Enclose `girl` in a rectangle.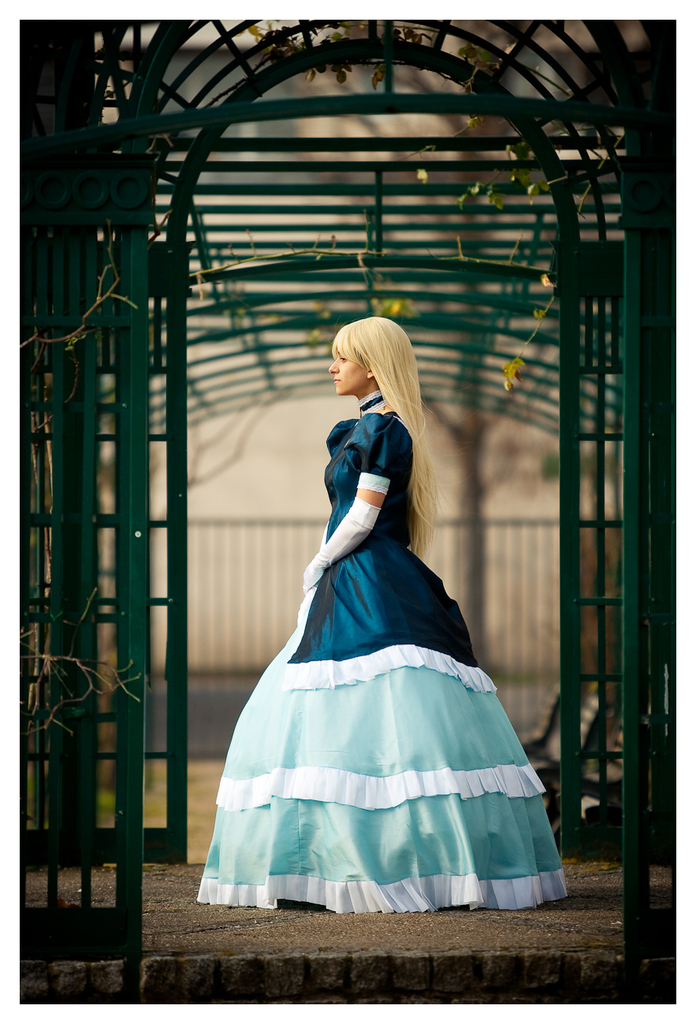
{"x1": 194, "y1": 316, "x2": 569, "y2": 912}.
